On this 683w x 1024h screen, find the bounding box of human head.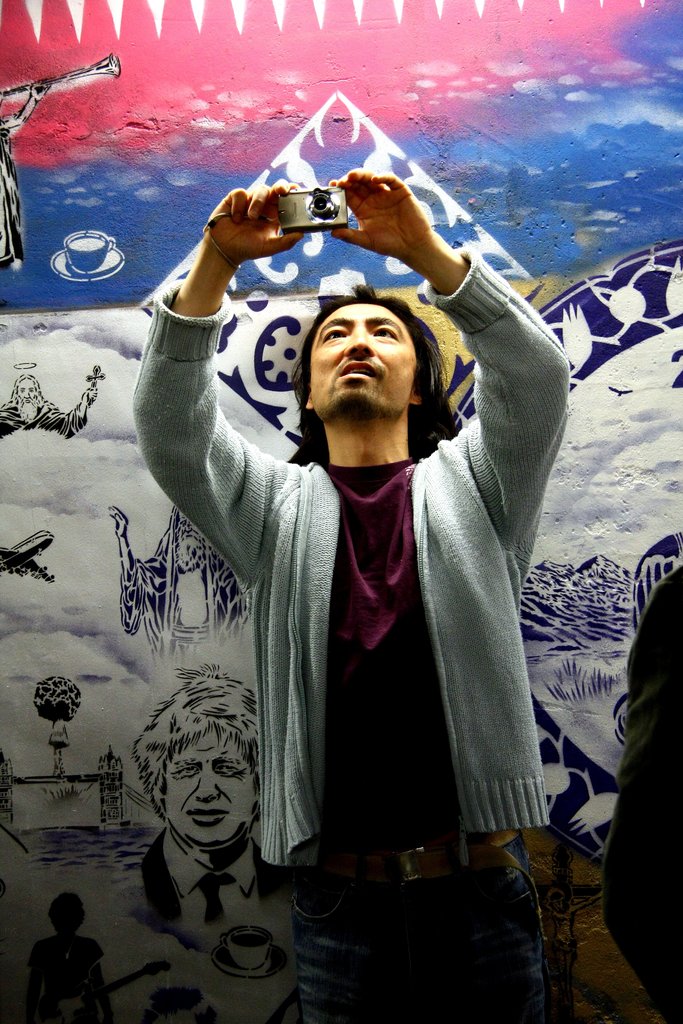
Bounding box: {"x1": 13, "y1": 370, "x2": 46, "y2": 417}.
